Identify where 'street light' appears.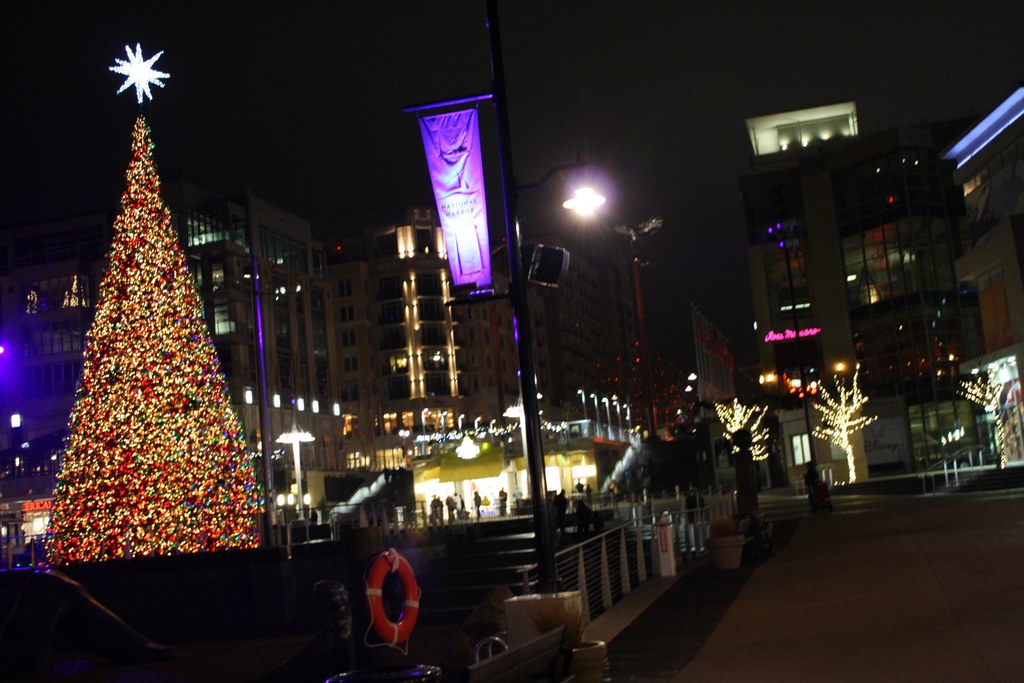
Appears at left=470, top=415, right=481, bottom=436.
